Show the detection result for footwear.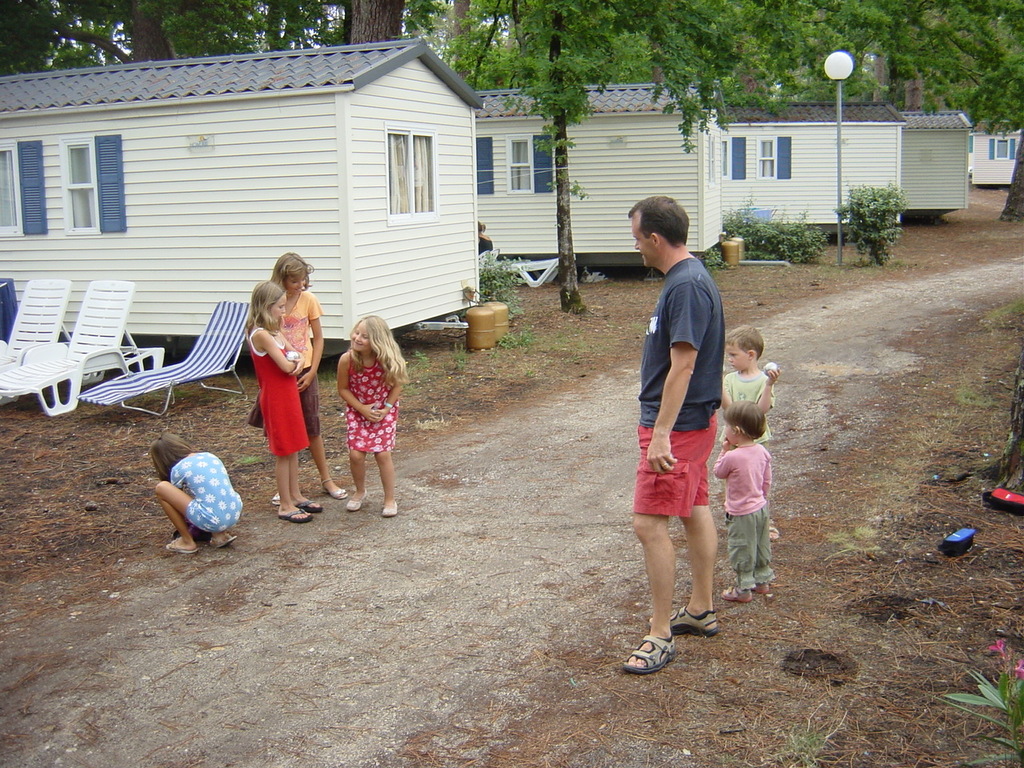
(722,588,754,601).
